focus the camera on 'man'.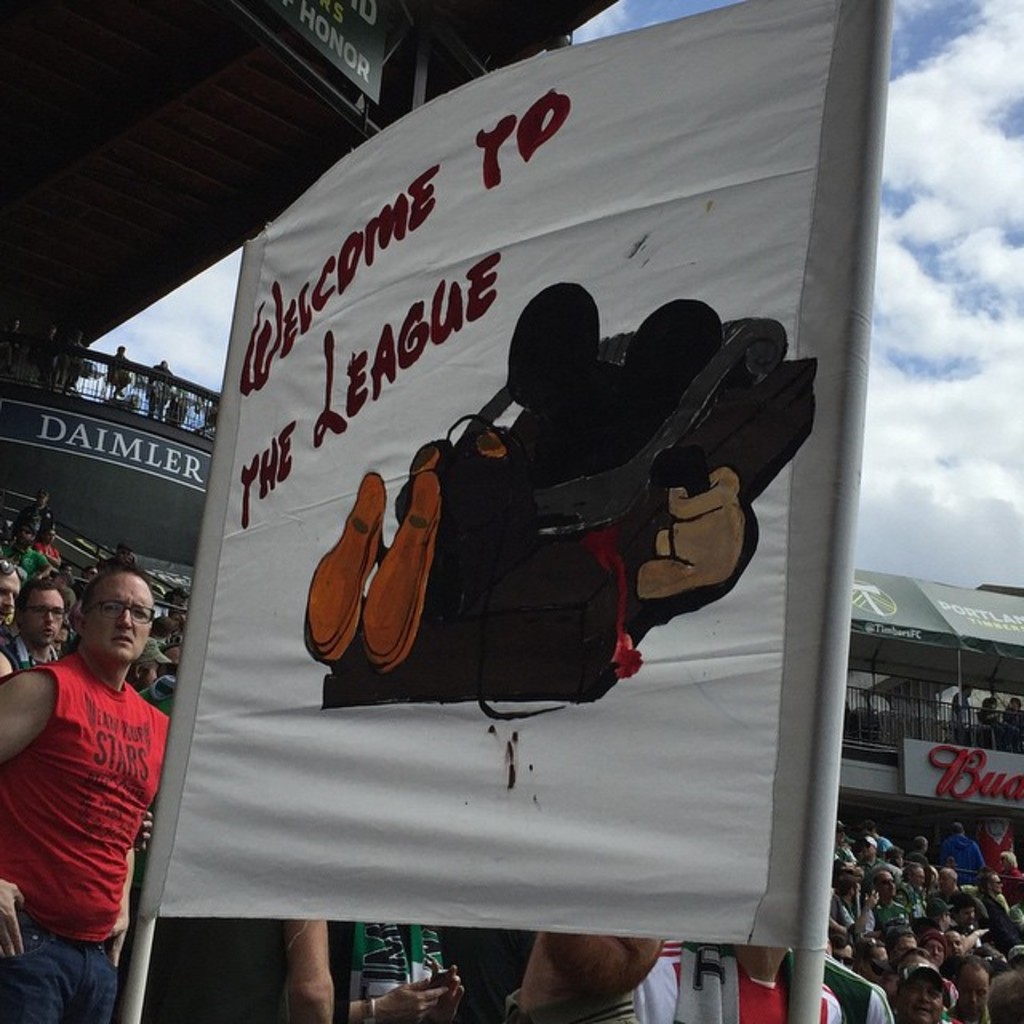
Focus region: BBox(901, 859, 928, 920).
